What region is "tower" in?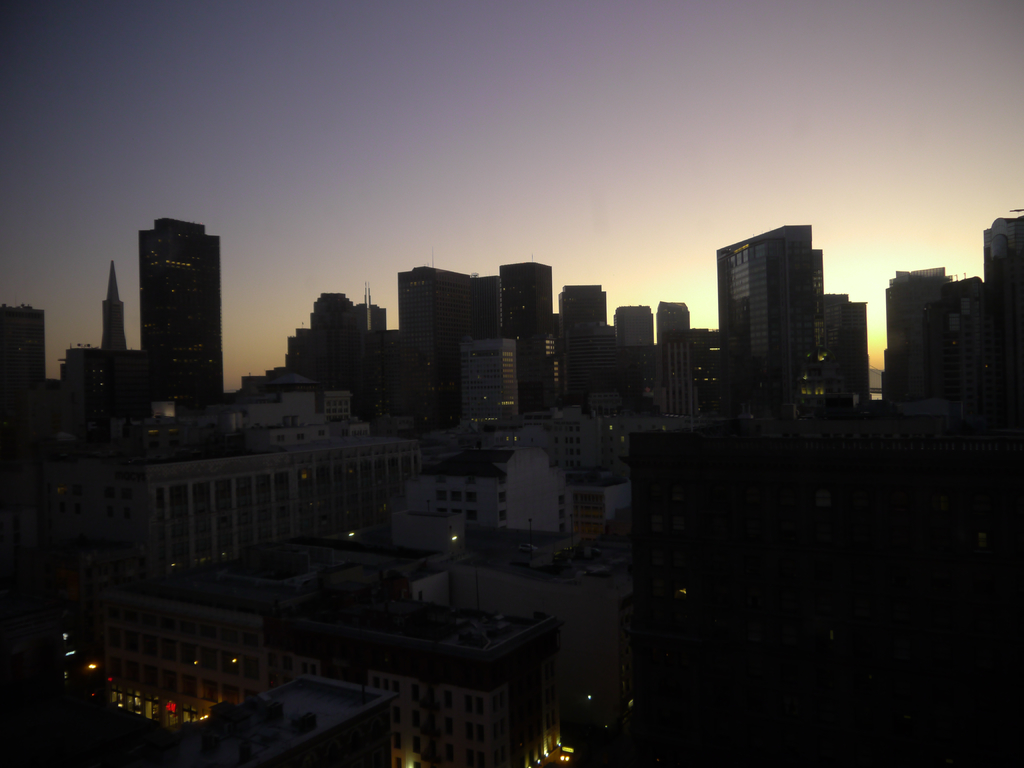
(left=714, top=219, right=822, bottom=406).
